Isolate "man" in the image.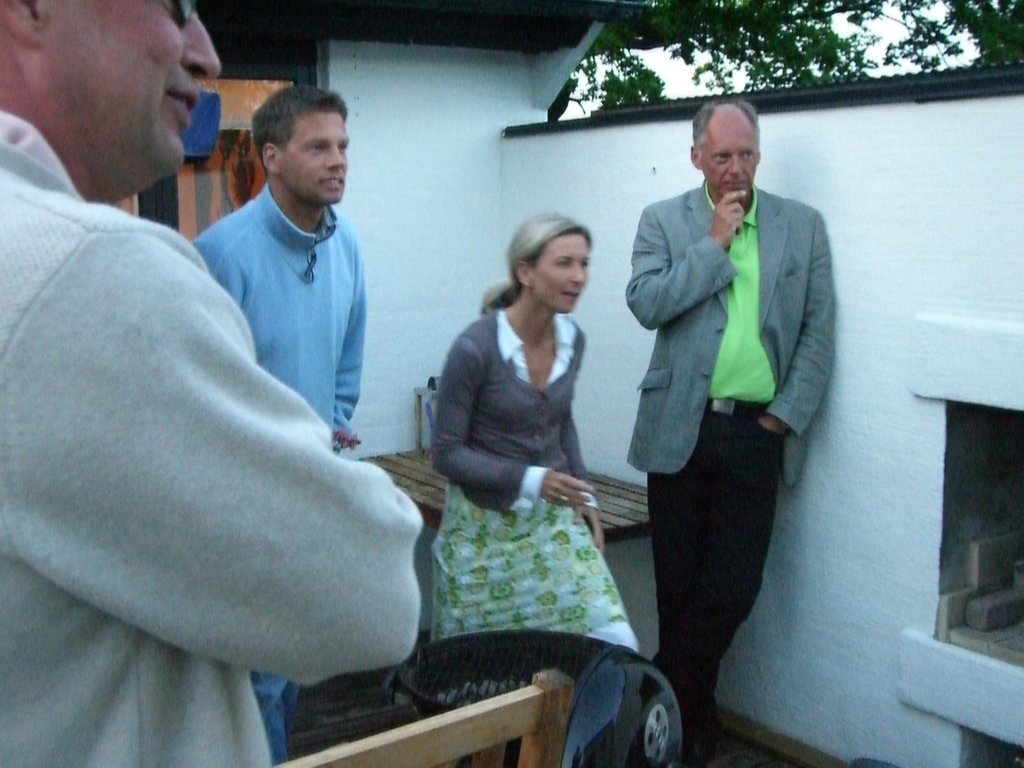
Isolated region: 618 97 837 767.
